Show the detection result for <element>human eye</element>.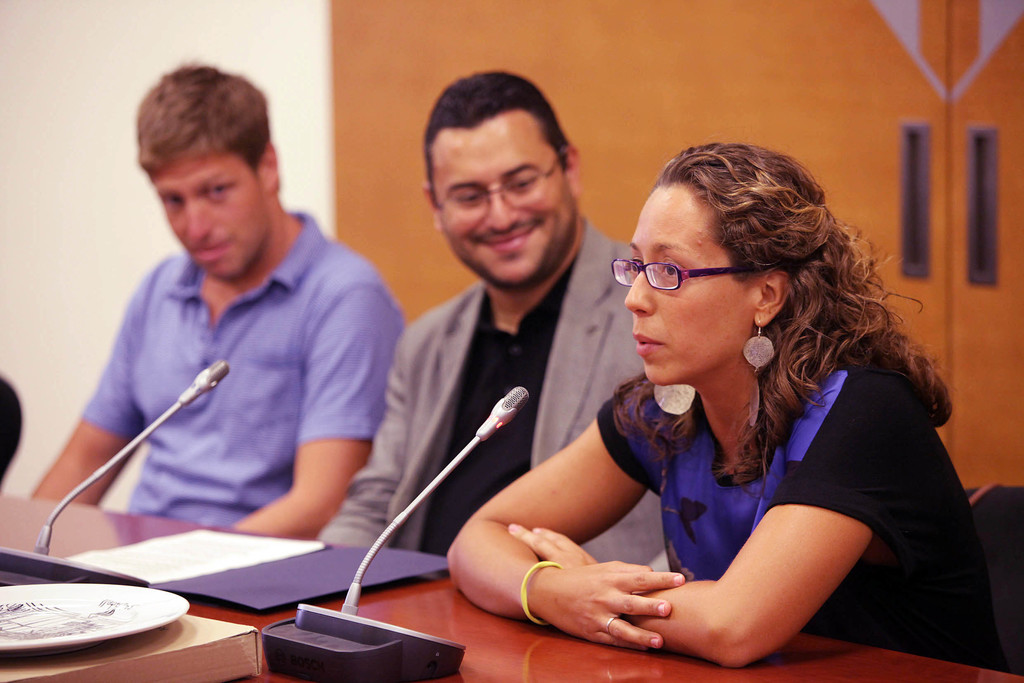
<bbox>653, 258, 682, 286</bbox>.
